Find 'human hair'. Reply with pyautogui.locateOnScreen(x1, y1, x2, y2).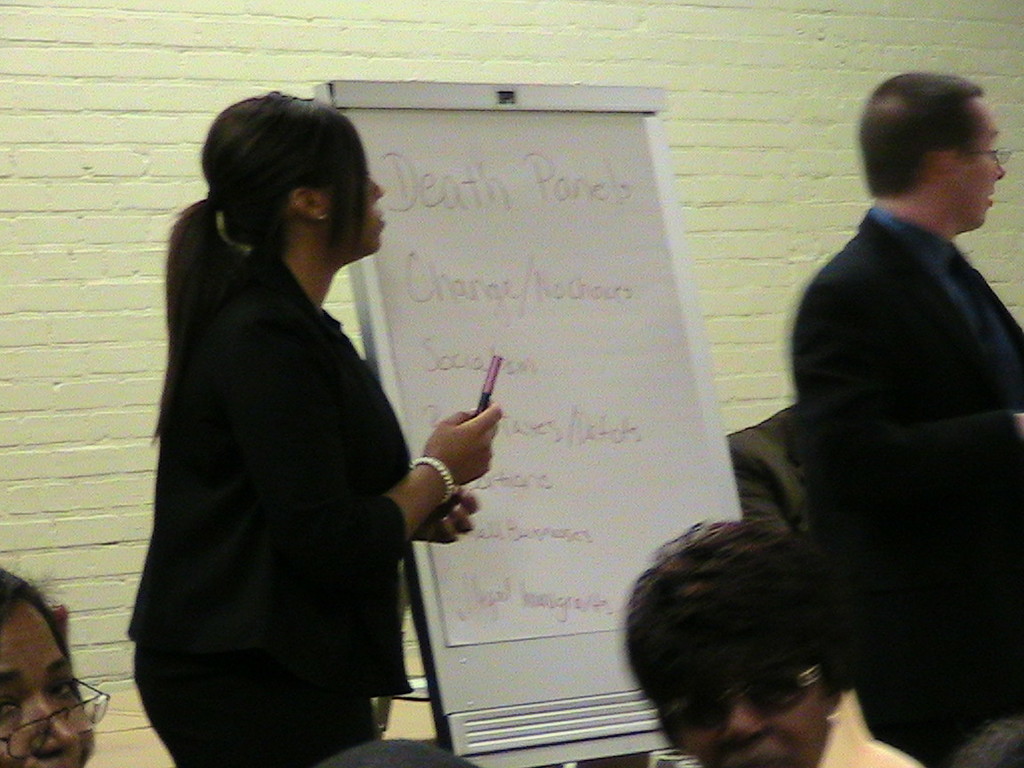
pyautogui.locateOnScreen(0, 556, 67, 659).
